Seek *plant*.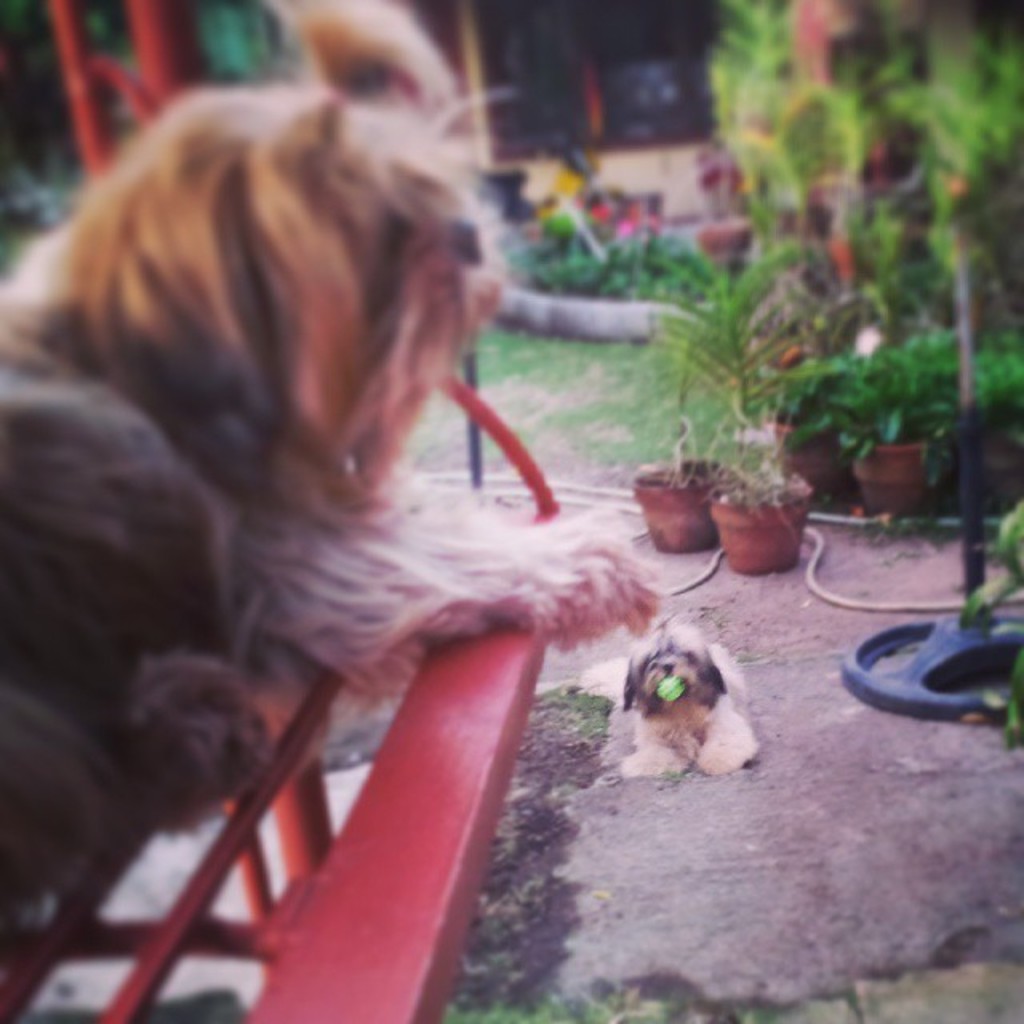
(x1=715, y1=0, x2=1022, y2=334).
